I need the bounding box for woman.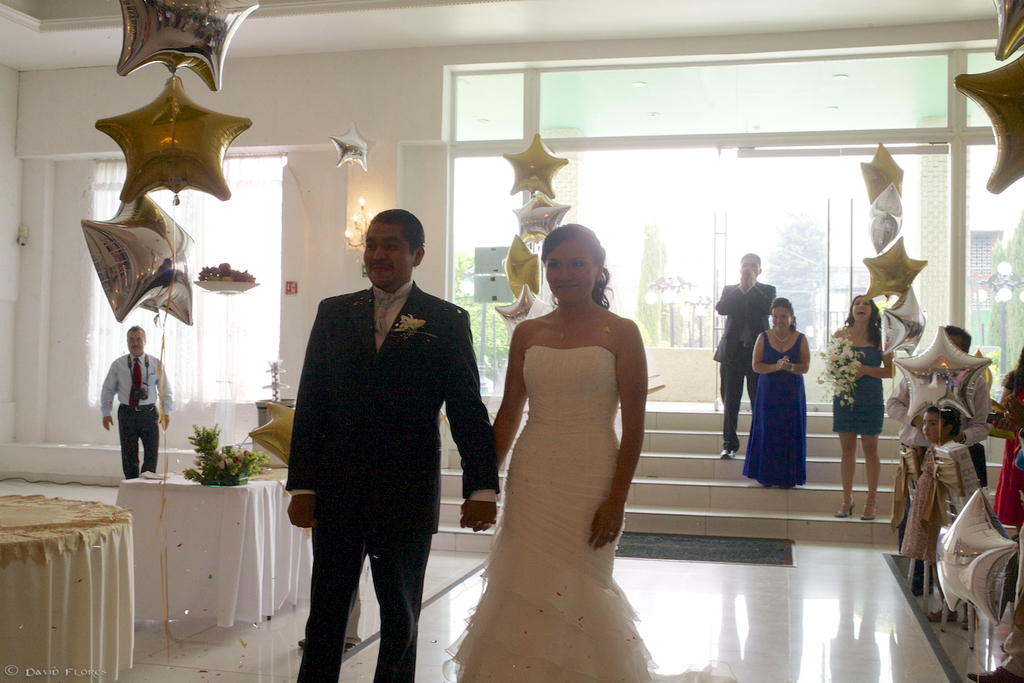
Here it is: rect(746, 299, 812, 489).
